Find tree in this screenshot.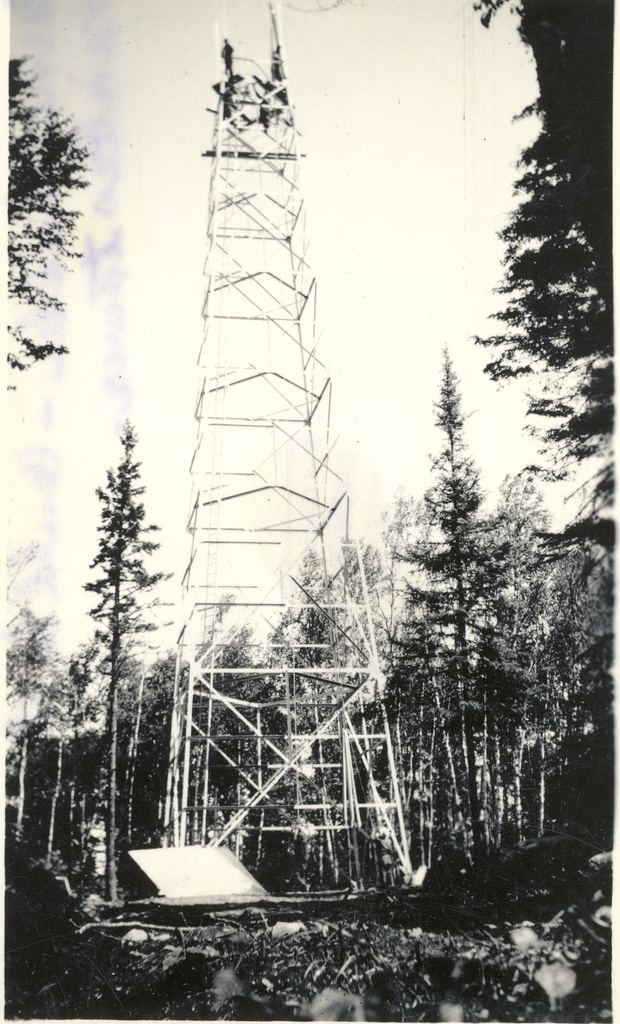
The bounding box for tree is <box>388,340,528,842</box>.
